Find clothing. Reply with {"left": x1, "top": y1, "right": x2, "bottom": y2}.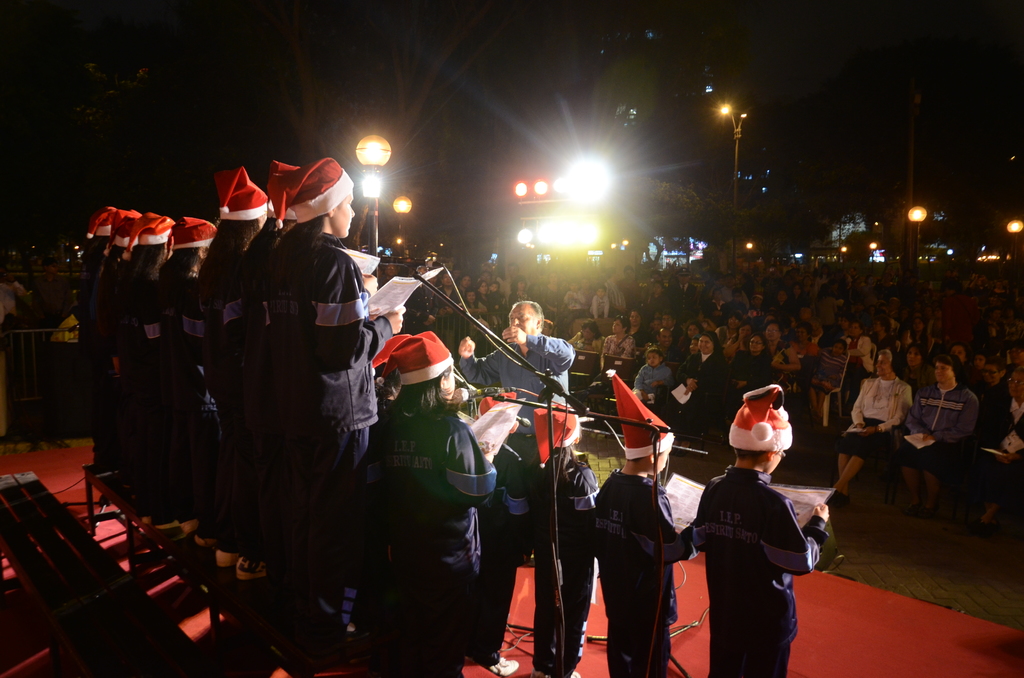
{"left": 460, "top": 334, "right": 576, "bottom": 463}.
